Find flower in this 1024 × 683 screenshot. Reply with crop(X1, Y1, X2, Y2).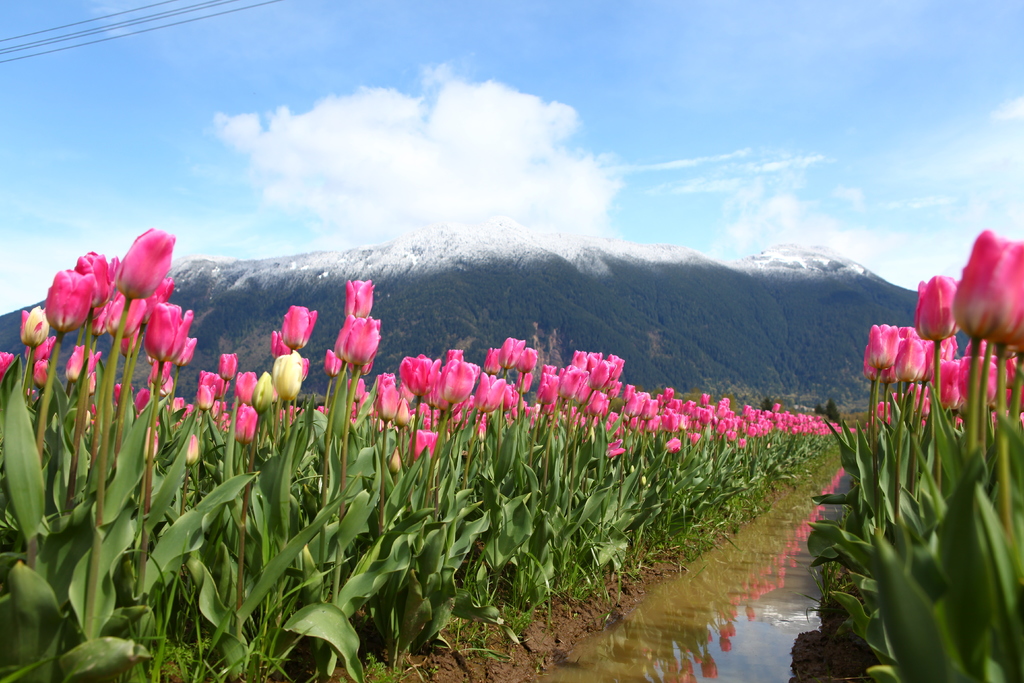
crop(0, 220, 204, 467).
